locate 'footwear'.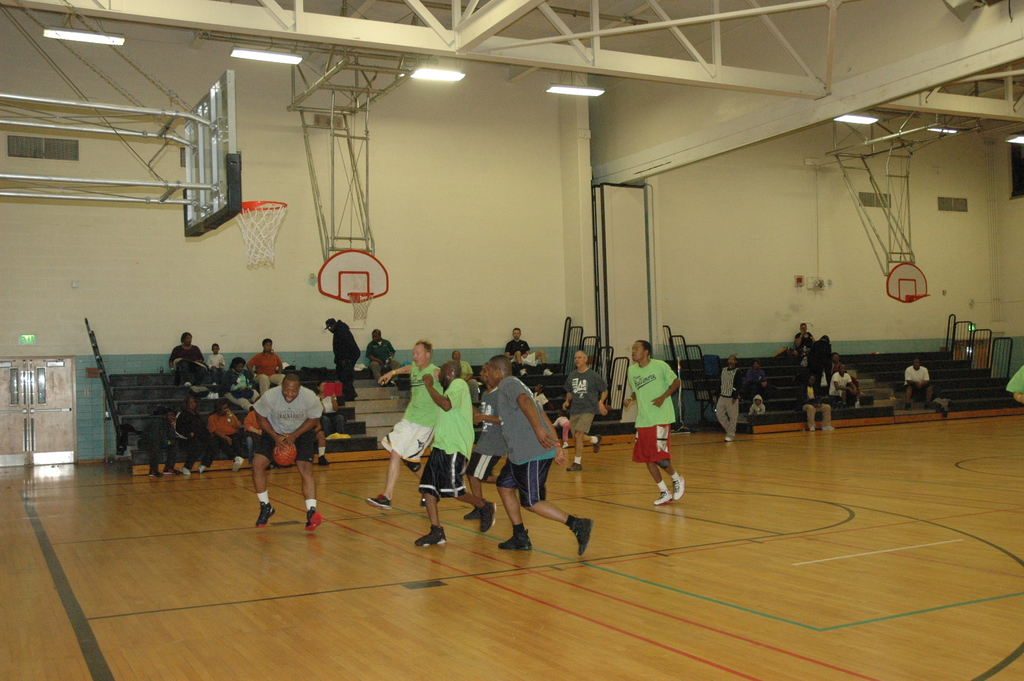
Bounding box: locate(541, 367, 554, 375).
